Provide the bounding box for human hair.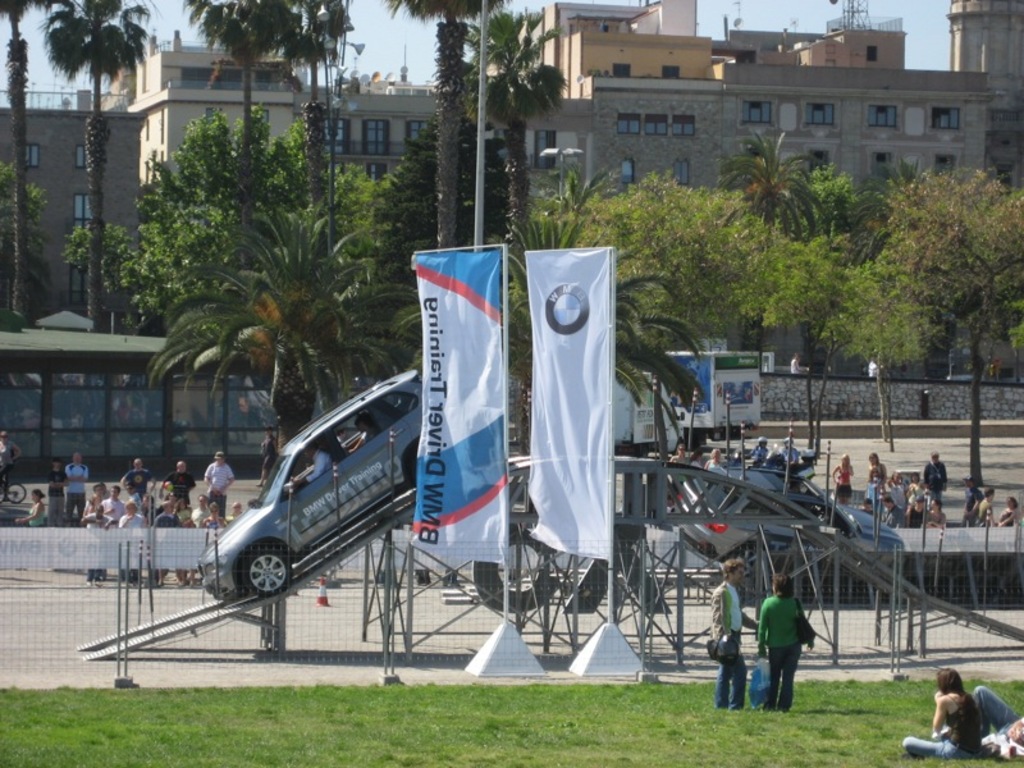
<box>124,483,137,489</box>.
